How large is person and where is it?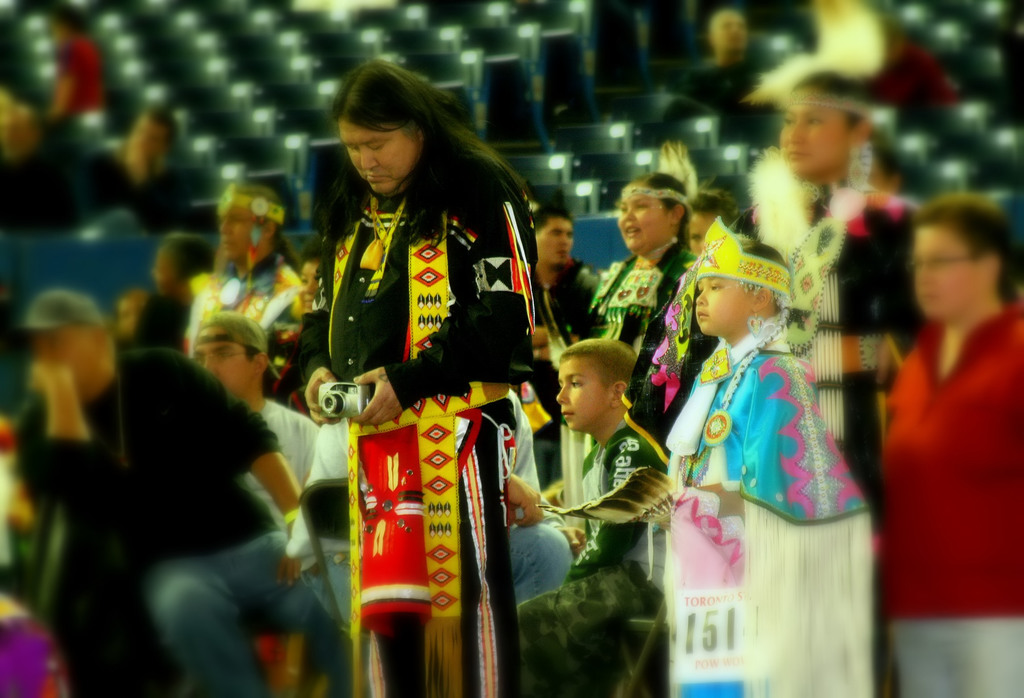
Bounding box: <box>775,65,918,497</box>.
